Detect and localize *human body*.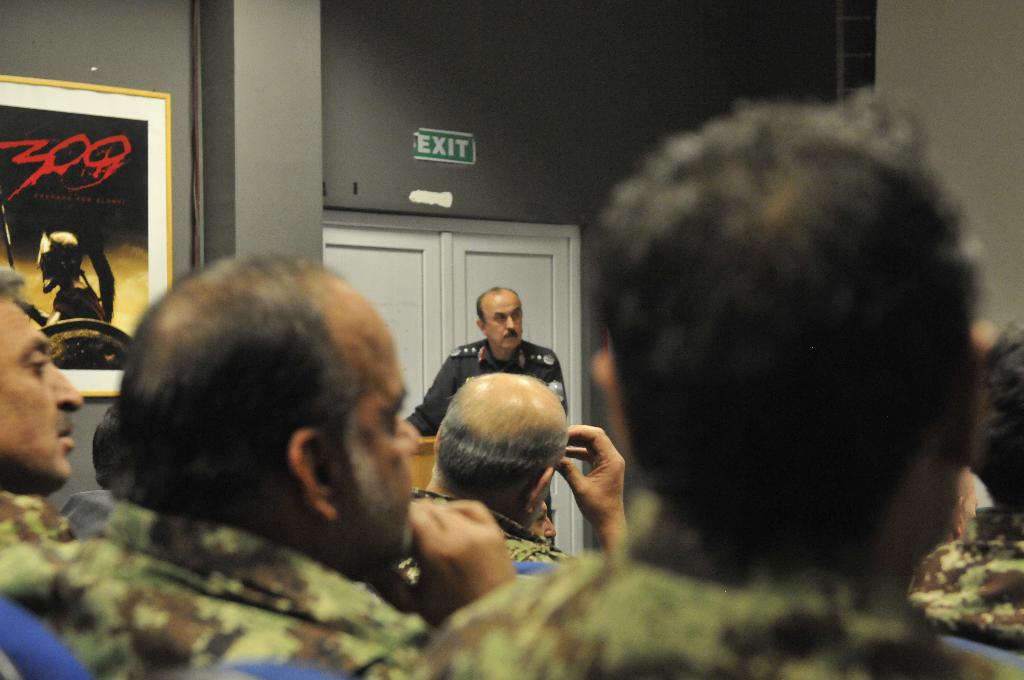
Localized at x1=0 y1=479 x2=77 y2=547.
